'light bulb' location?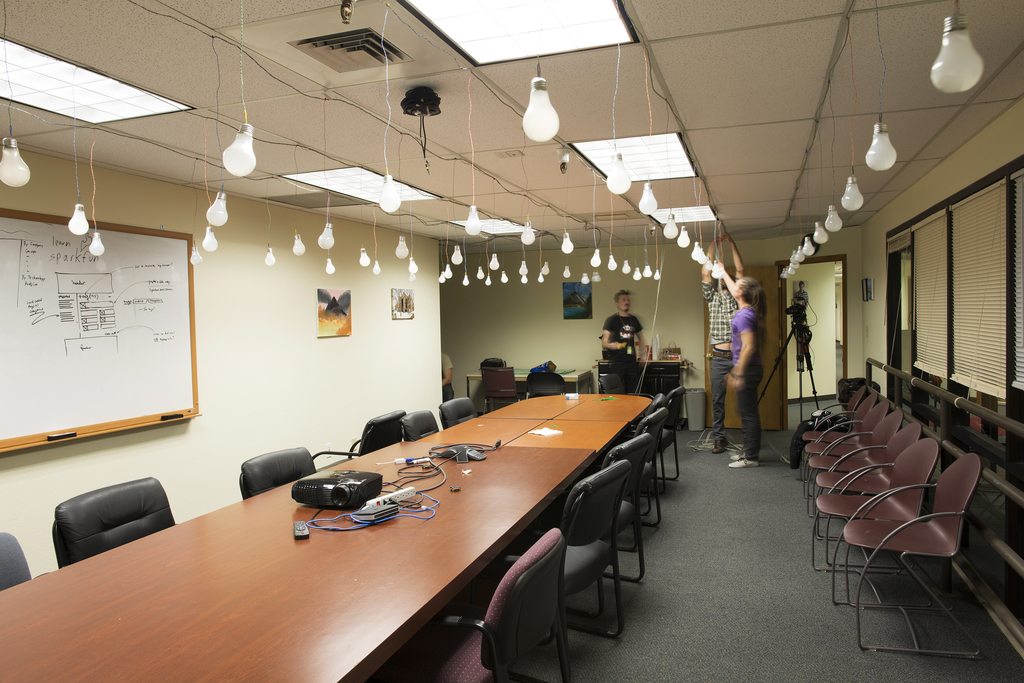
<bbox>639, 181, 656, 215</bbox>
